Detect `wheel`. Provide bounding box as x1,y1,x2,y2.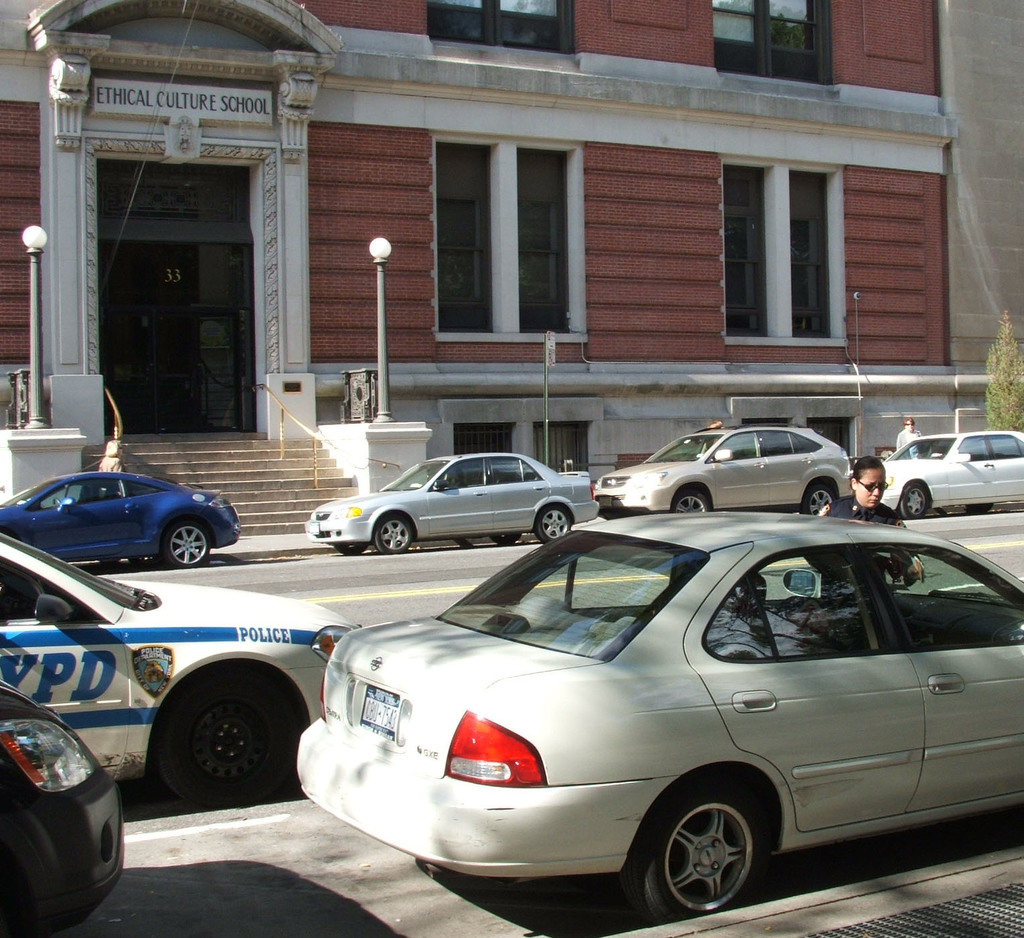
799,485,836,516.
